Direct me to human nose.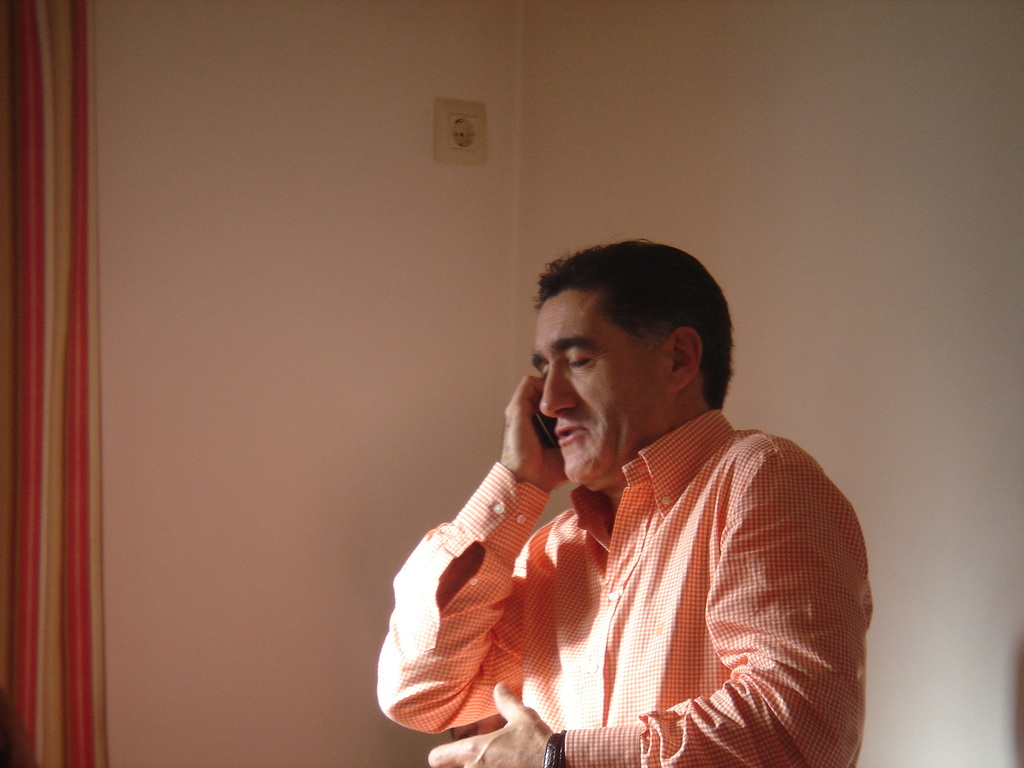
Direction: locate(540, 363, 578, 419).
